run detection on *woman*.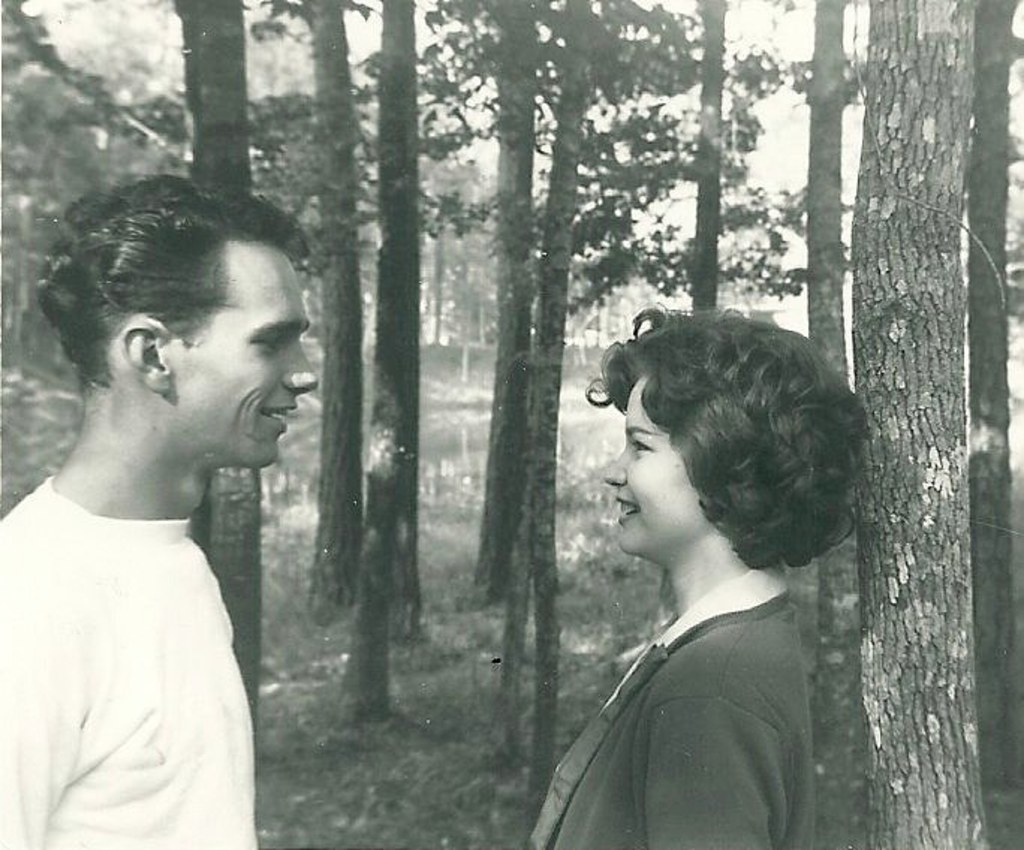
Result: bbox=(509, 257, 886, 849).
